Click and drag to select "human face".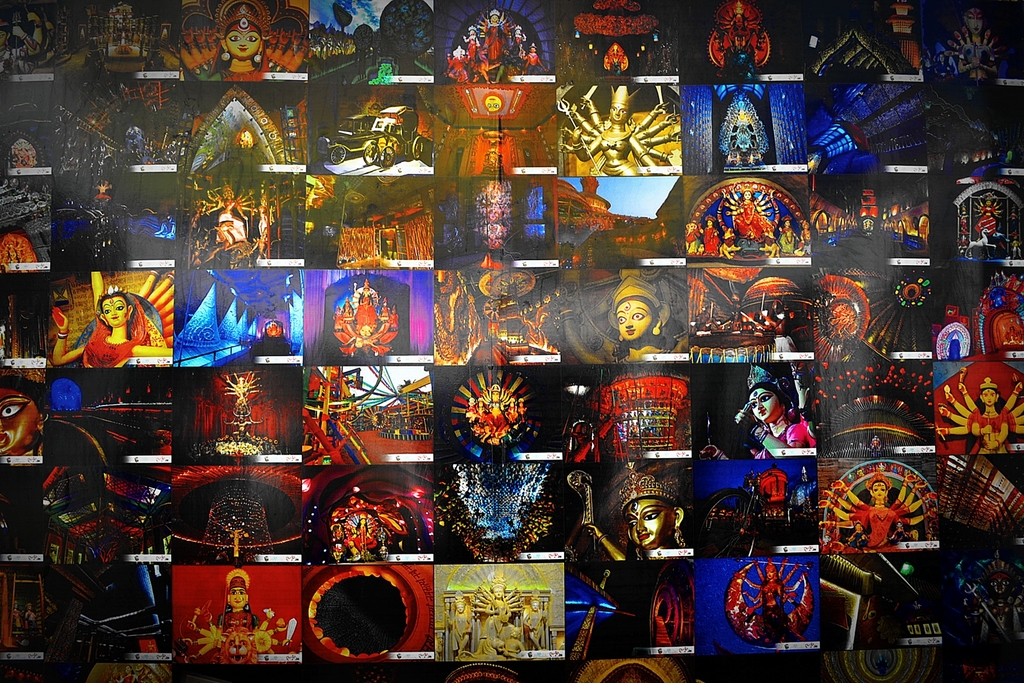
Selection: bbox=(106, 292, 126, 324).
